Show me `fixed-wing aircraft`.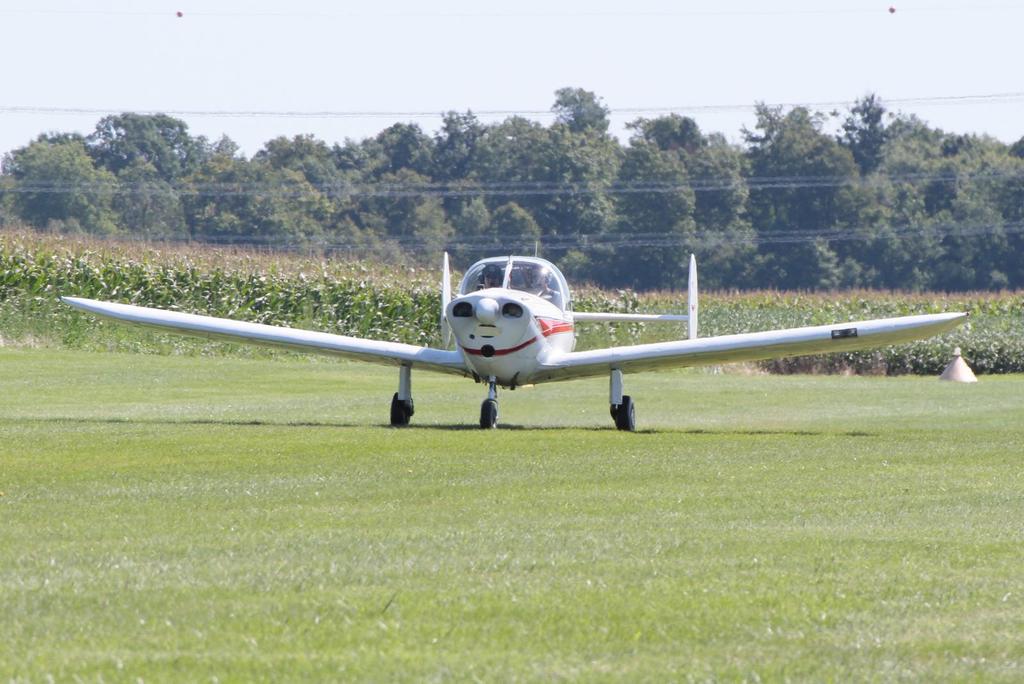
`fixed-wing aircraft` is here: bbox=[61, 241, 973, 430].
